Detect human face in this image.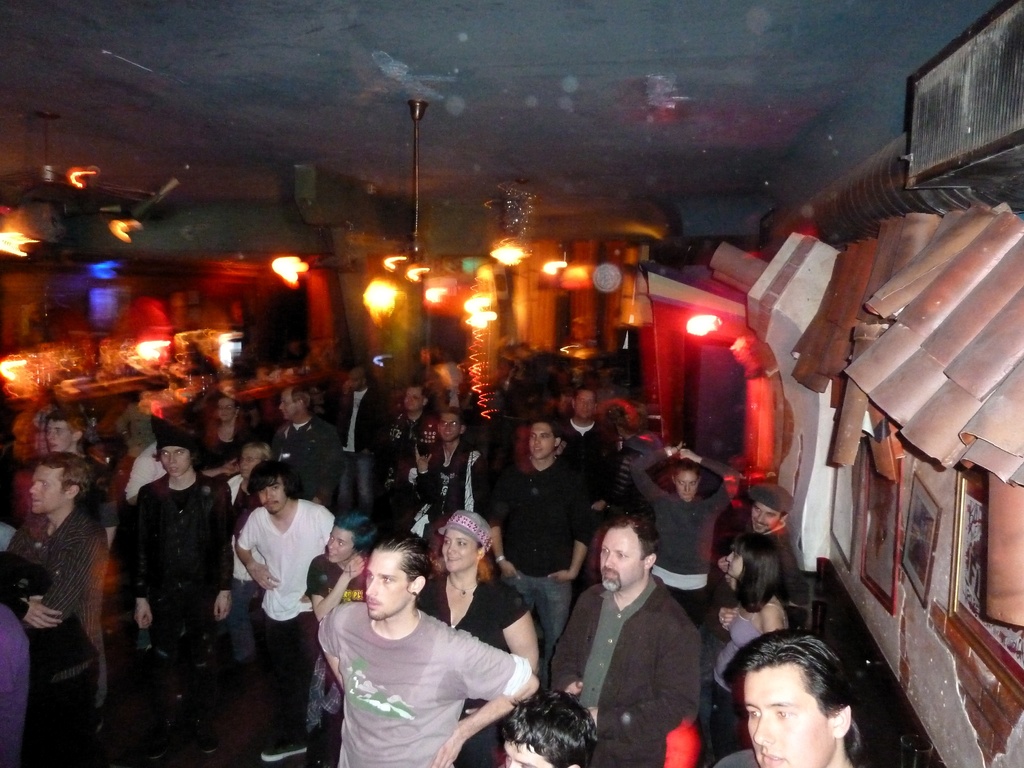
Detection: <bbox>324, 531, 355, 563</bbox>.
